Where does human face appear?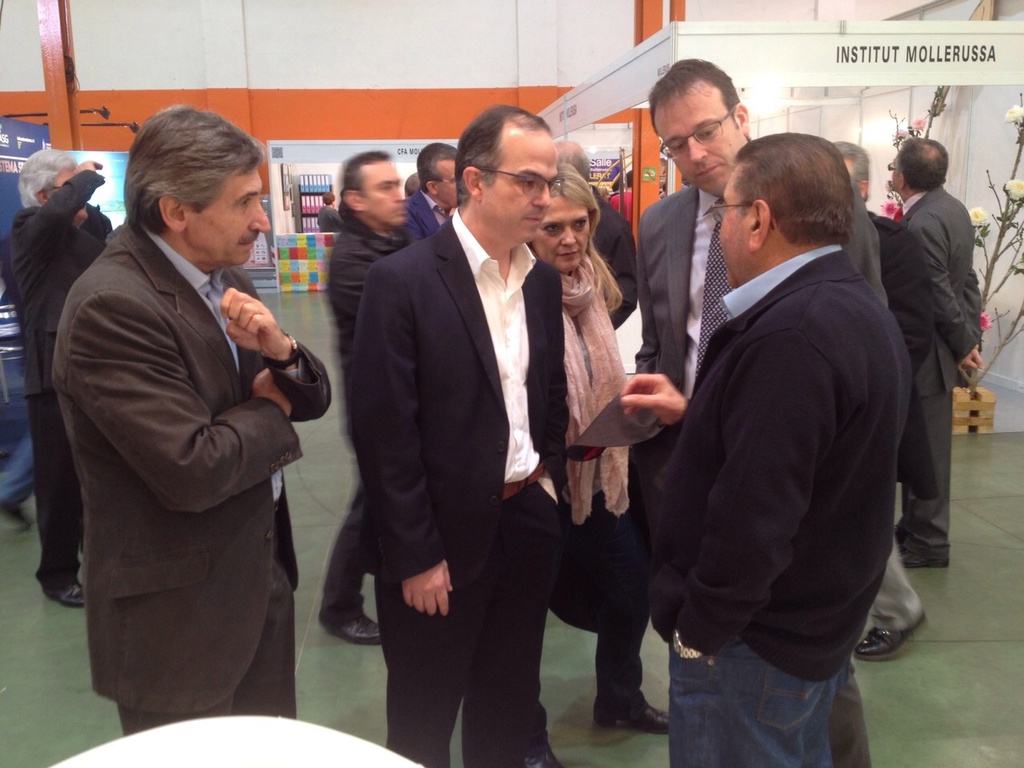
Appears at locate(485, 126, 559, 240).
